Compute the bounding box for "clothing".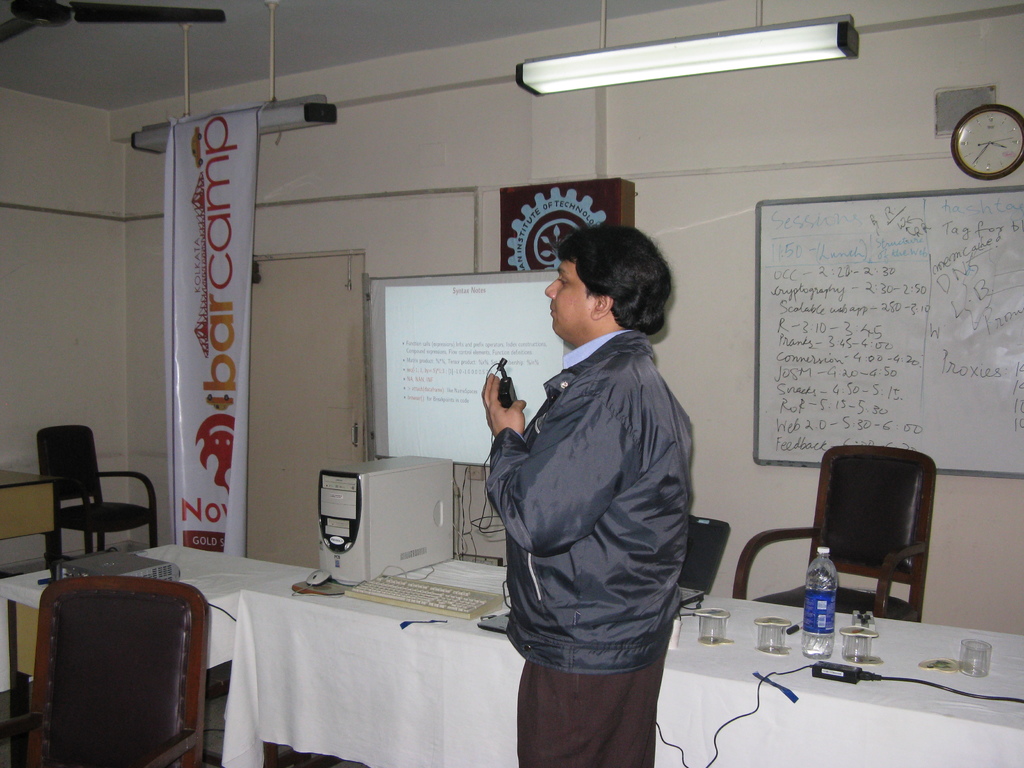
BBox(483, 323, 705, 767).
